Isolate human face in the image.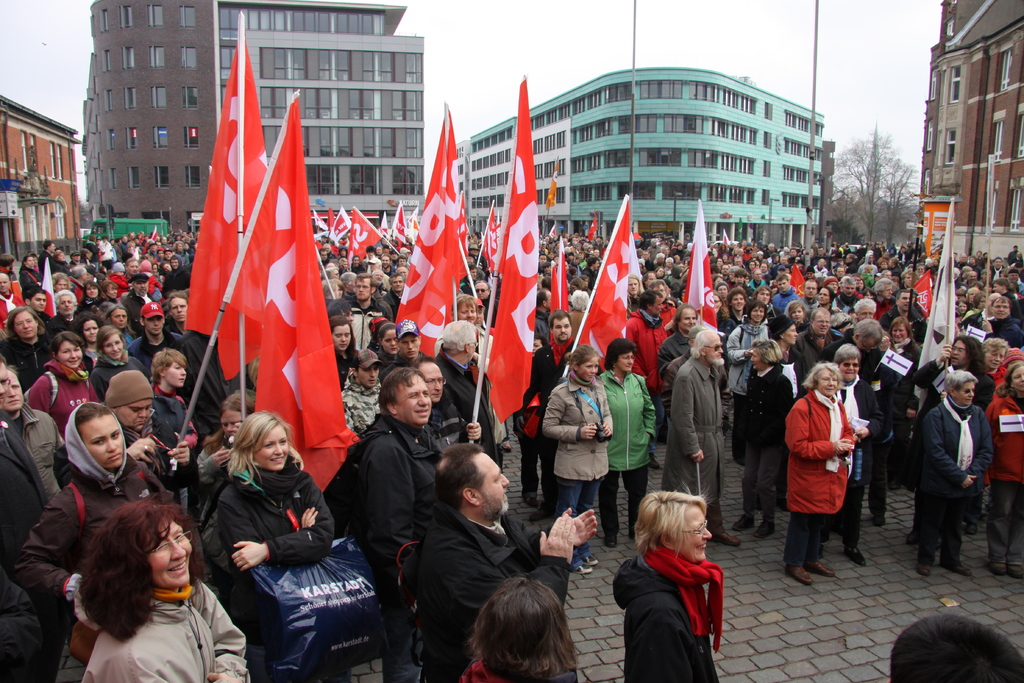
Isolated region: <bbox>899, 292, 911, 314</bbox>.
